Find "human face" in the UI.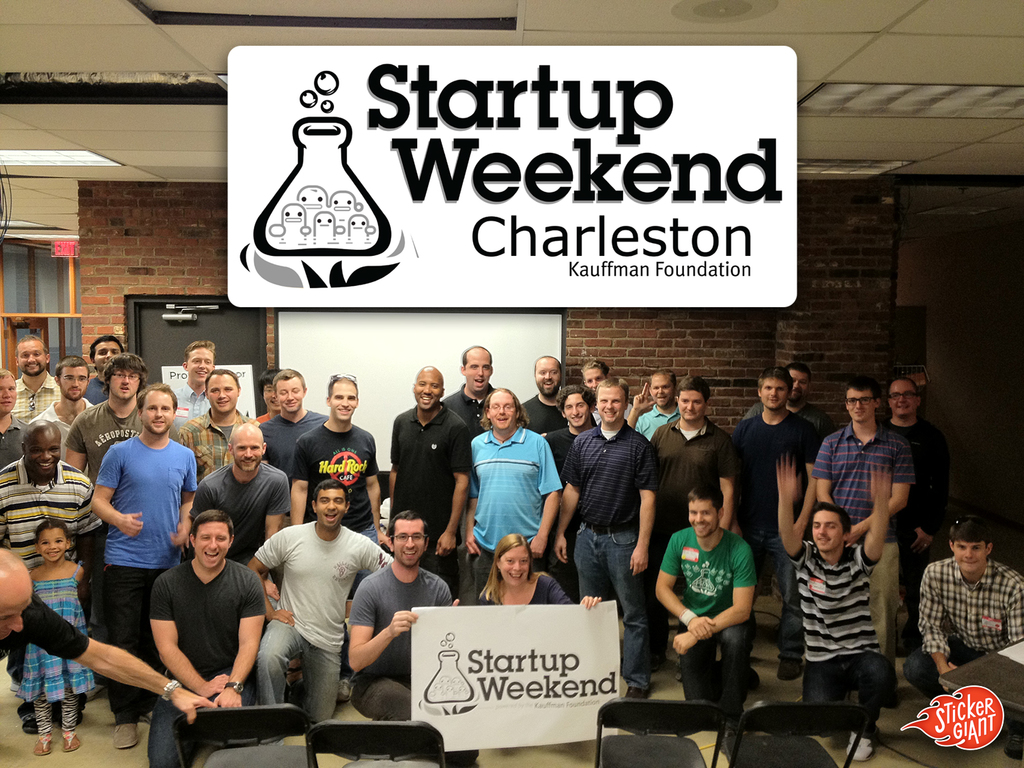
UI element at rect(18, 340, 48, 380).
